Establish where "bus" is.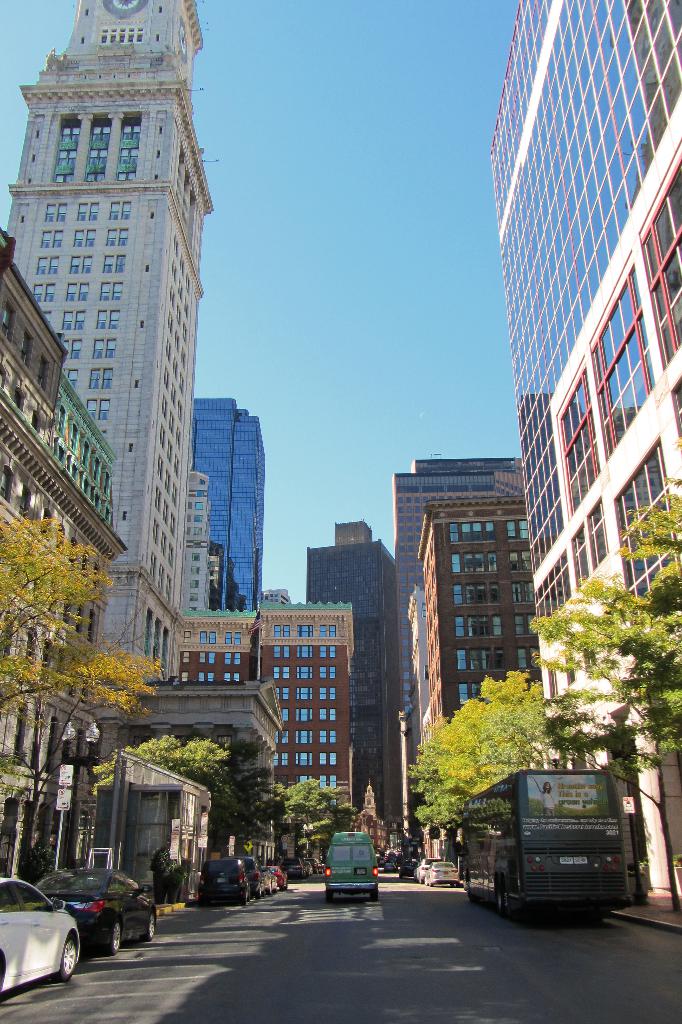
Established at {"left": 323, "top": 833, "right": 379, "bottom": 896}.
